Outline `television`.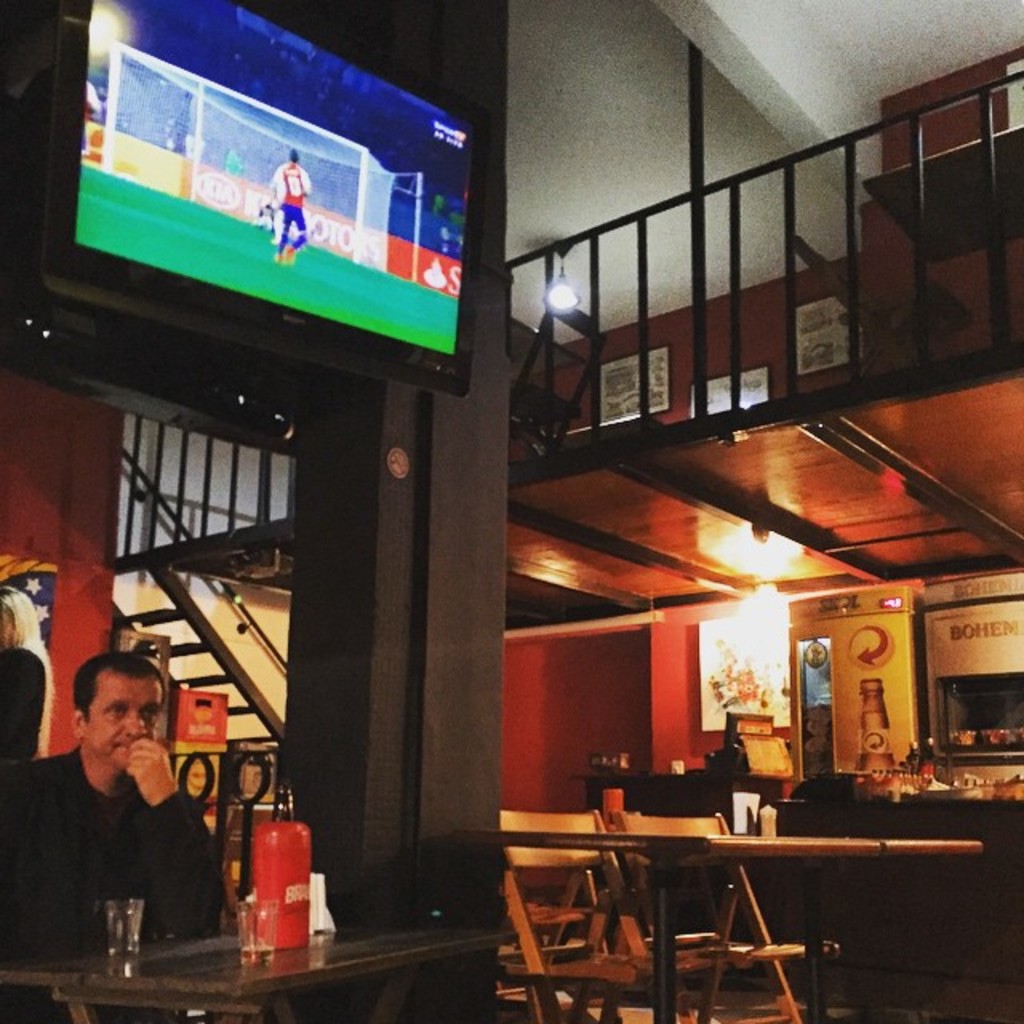
Outline: locate(38, 0, 491, 397).
